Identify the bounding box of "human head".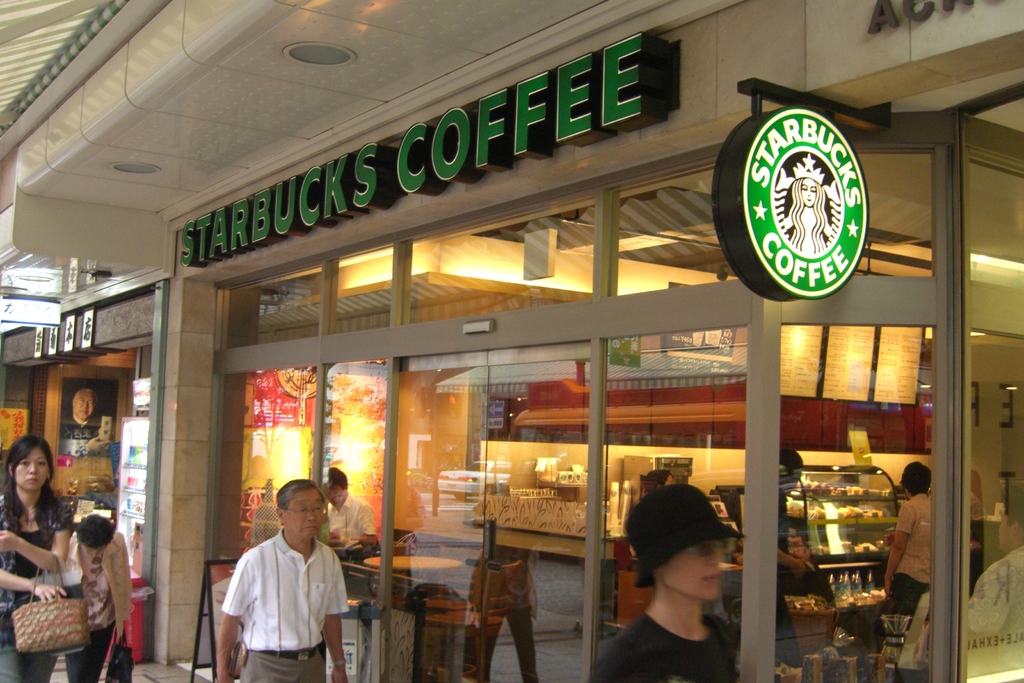
(x1=0, y1=434, x2=56, y2=495).
